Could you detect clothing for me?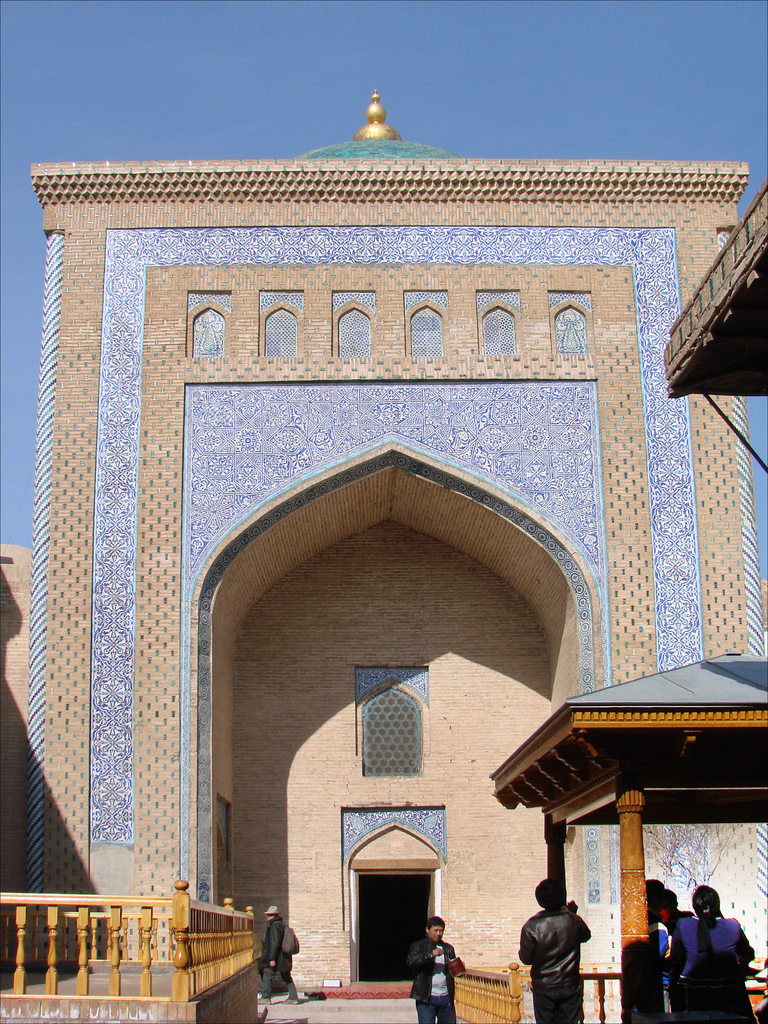
Detection result: x1=408 y1=941 x2=463 y2=1020.
